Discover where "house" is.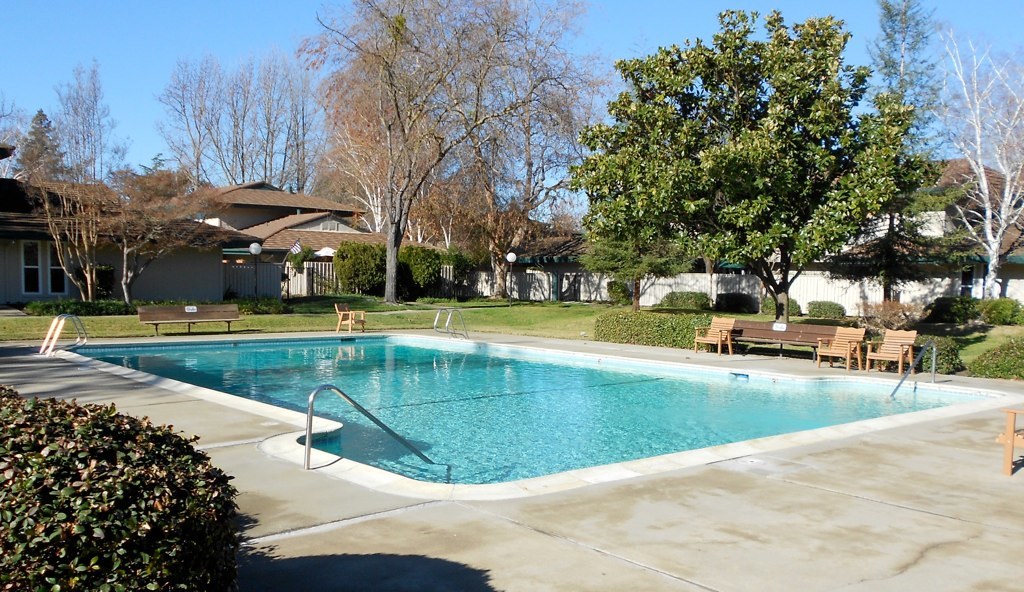
Discovered at region(197, 172, 301, 265).
